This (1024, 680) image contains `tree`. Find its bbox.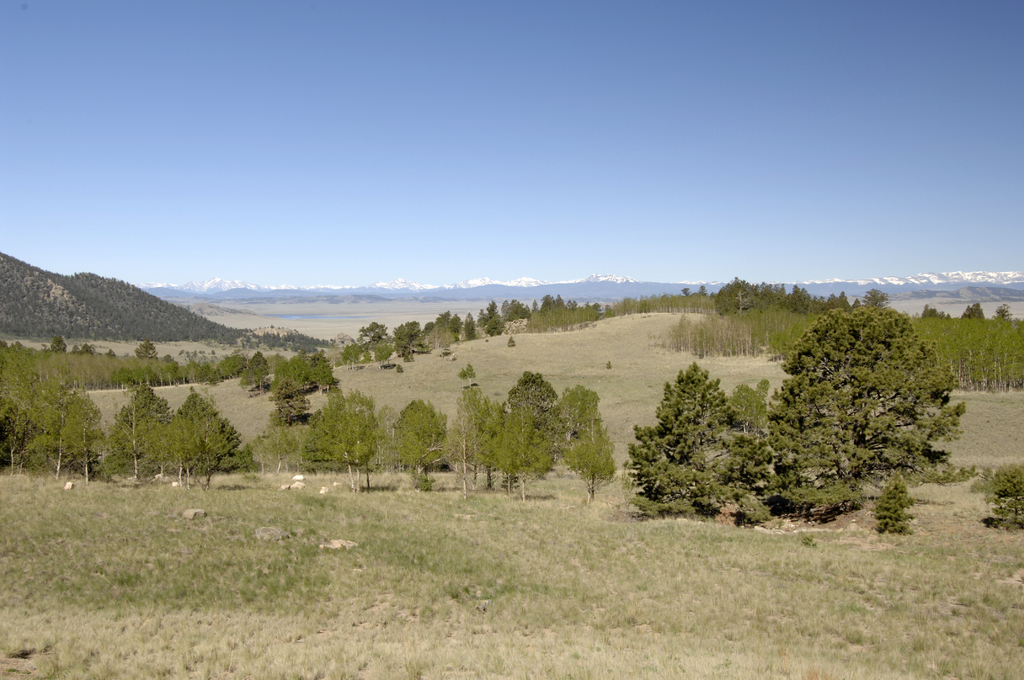
554 382 618 503.
